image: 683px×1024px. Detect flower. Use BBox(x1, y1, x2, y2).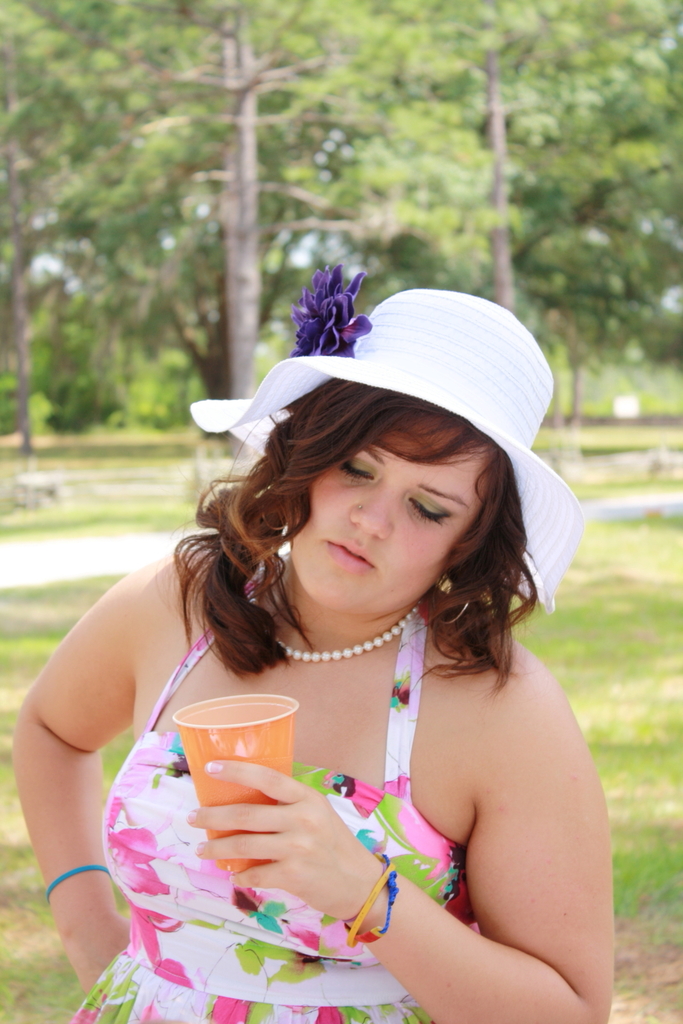
BBox(291, 257, 373, 350).
